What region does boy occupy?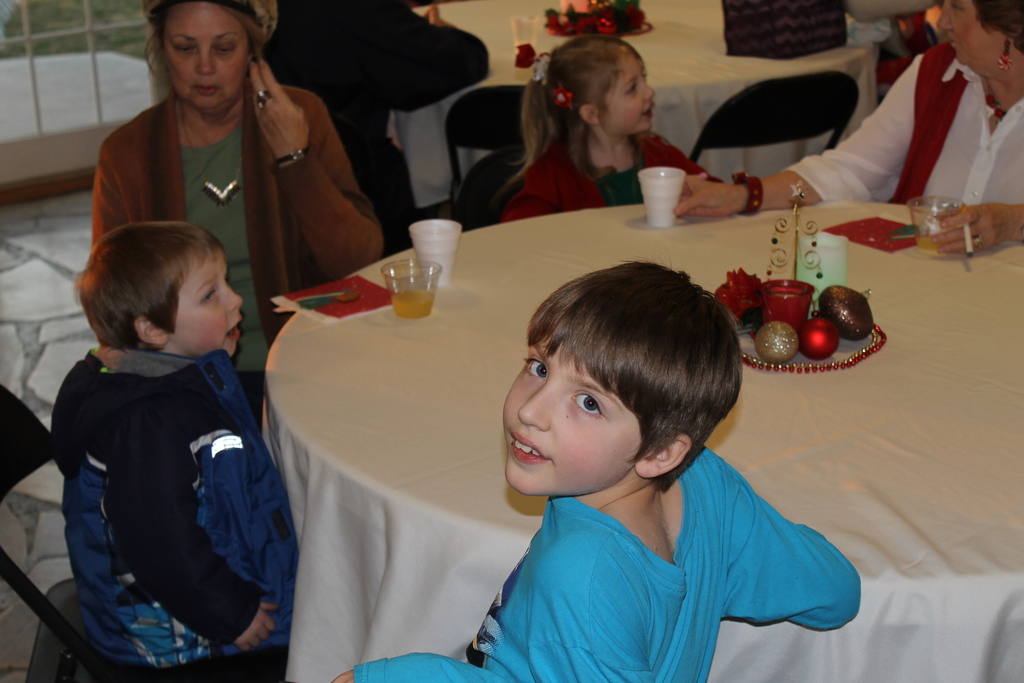
bbox(330, 259, 859, 682).
